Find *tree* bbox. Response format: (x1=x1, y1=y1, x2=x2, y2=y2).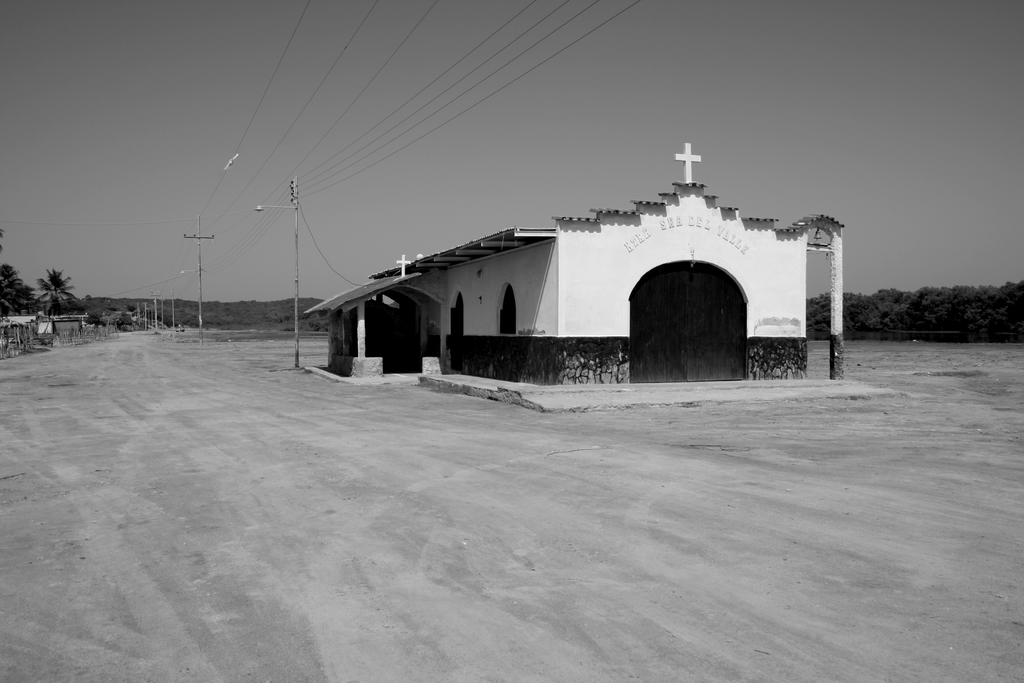
(x1=33, y1=265, x2=85, y2=325).
